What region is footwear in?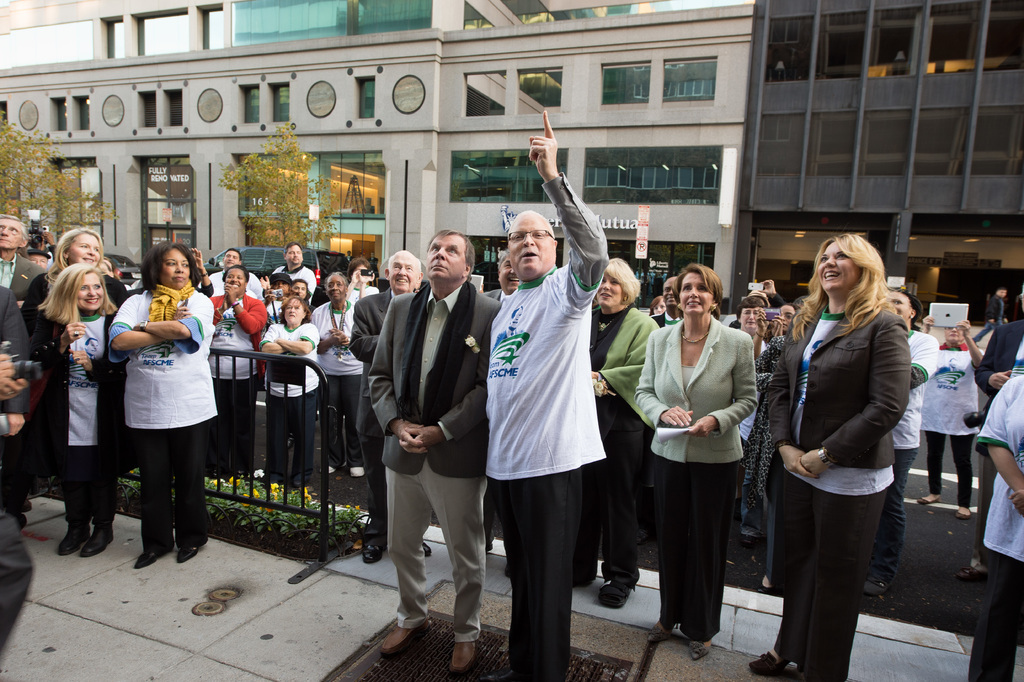
detection(601, 581, 635, 608).
